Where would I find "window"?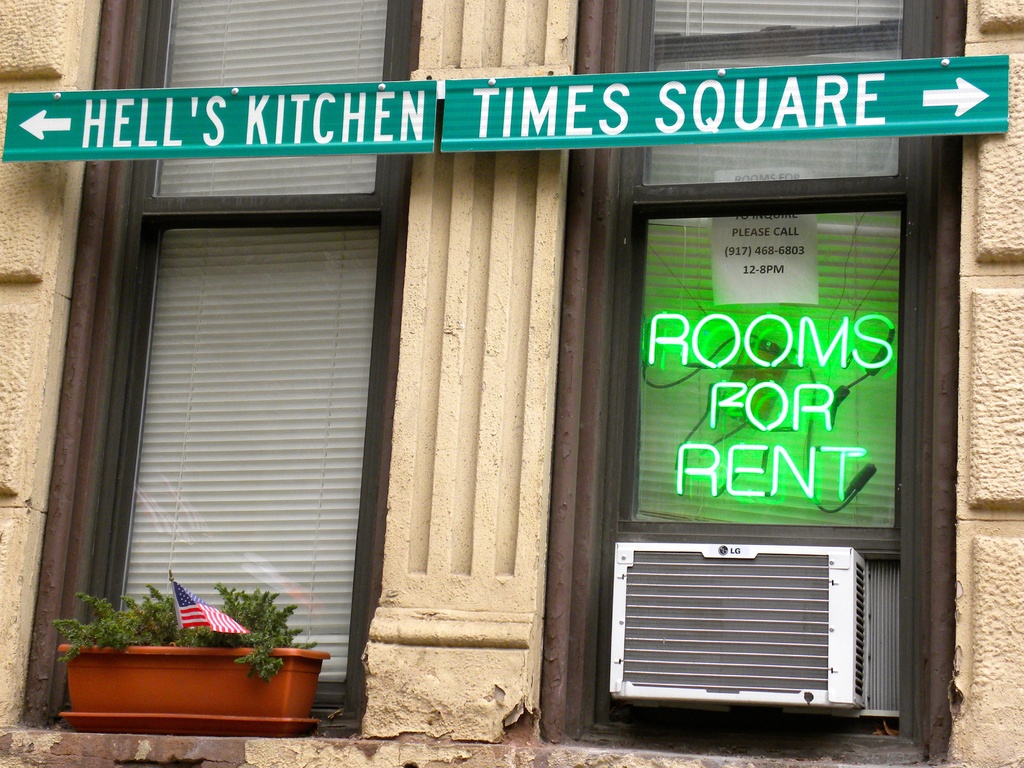
At [x1=538, y1=0, x2=968, y2=767].
